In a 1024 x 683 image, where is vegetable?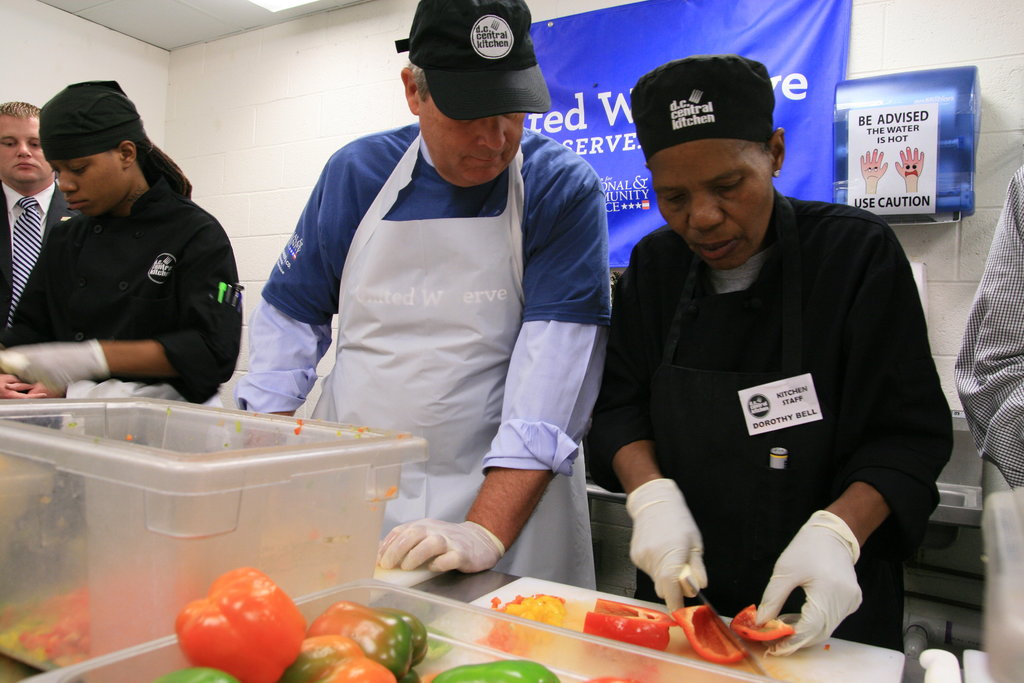
detection(737, 604, 799, 646).
